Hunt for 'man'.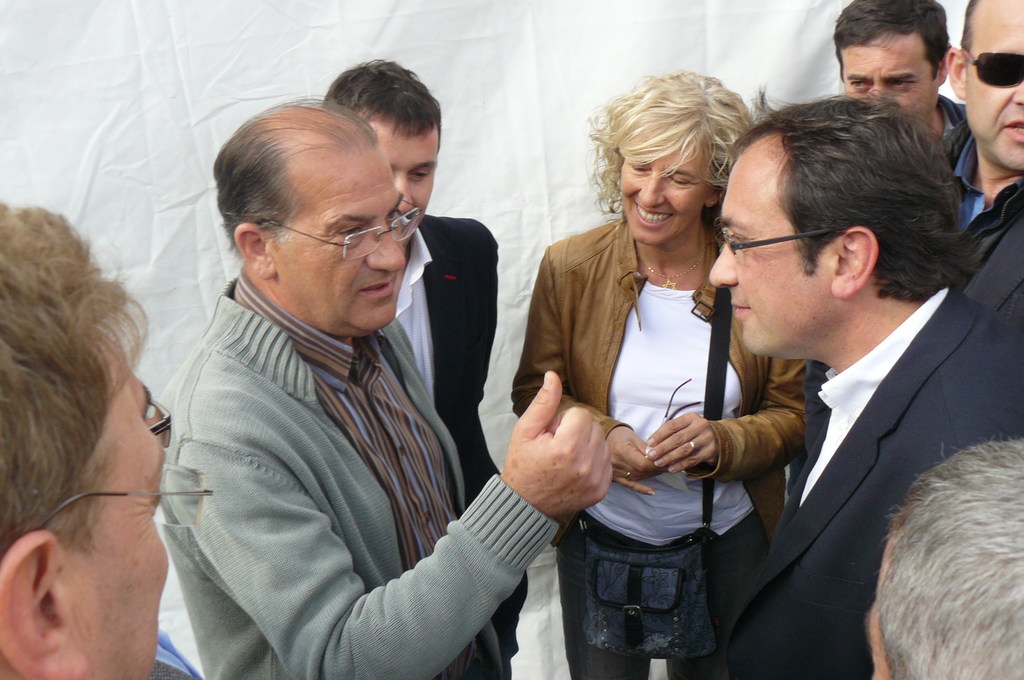
Hunted down at crop(152, 90, 610, 679).
